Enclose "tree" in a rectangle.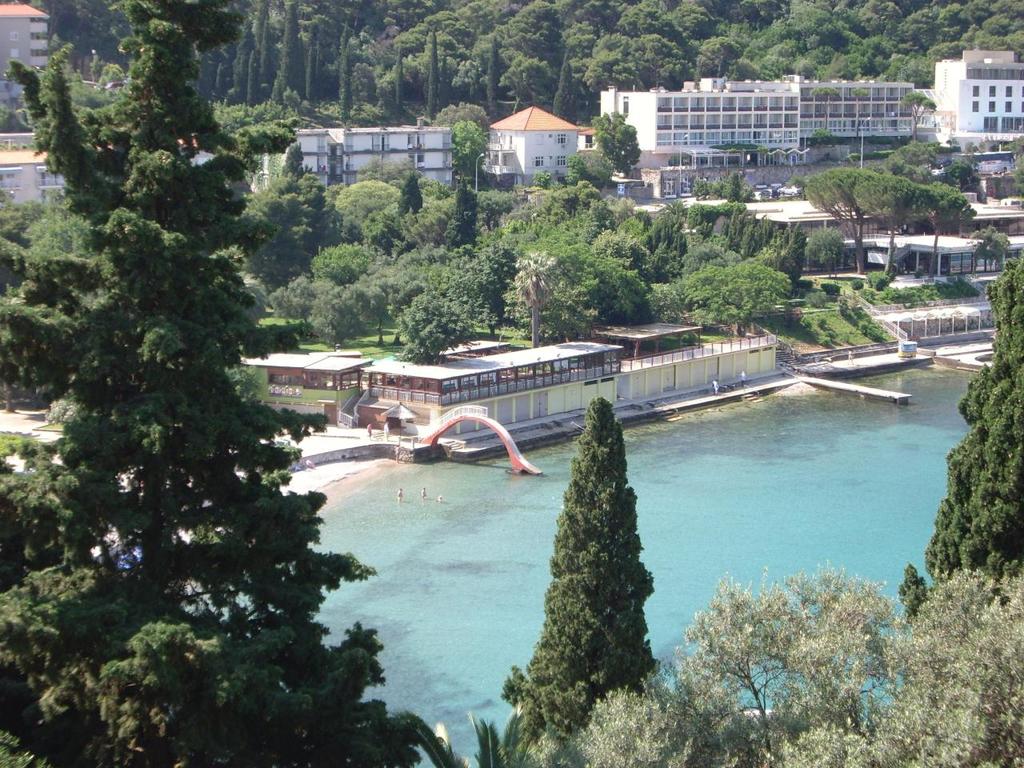
bbox=(586, 107, 641, 177).
